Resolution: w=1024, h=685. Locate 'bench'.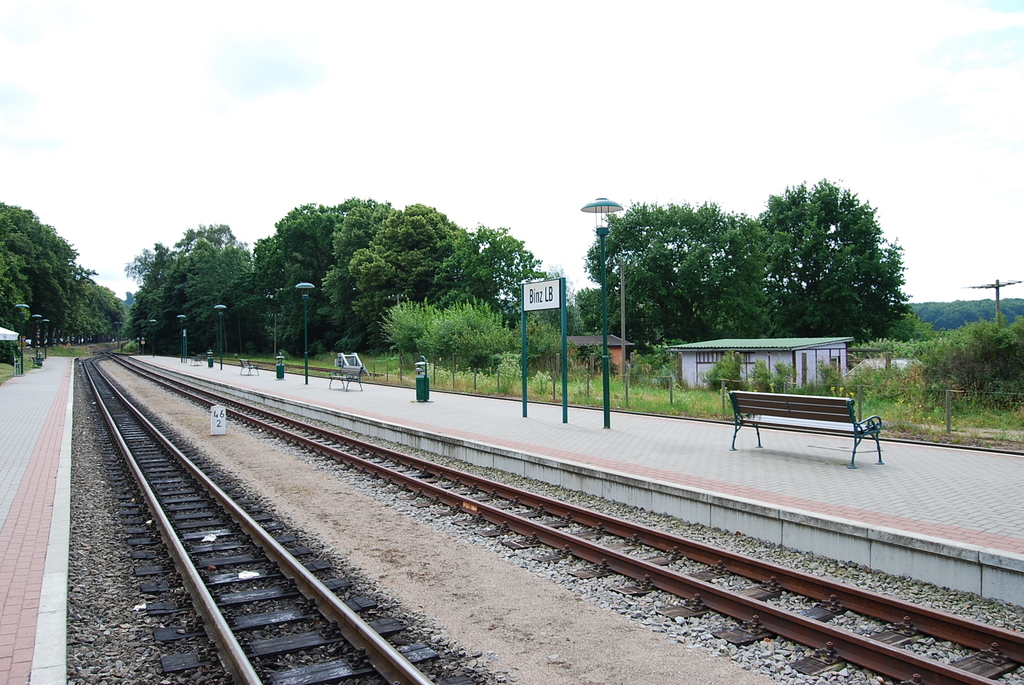
<bbox>718, 395, 891, 472</bbox>.
